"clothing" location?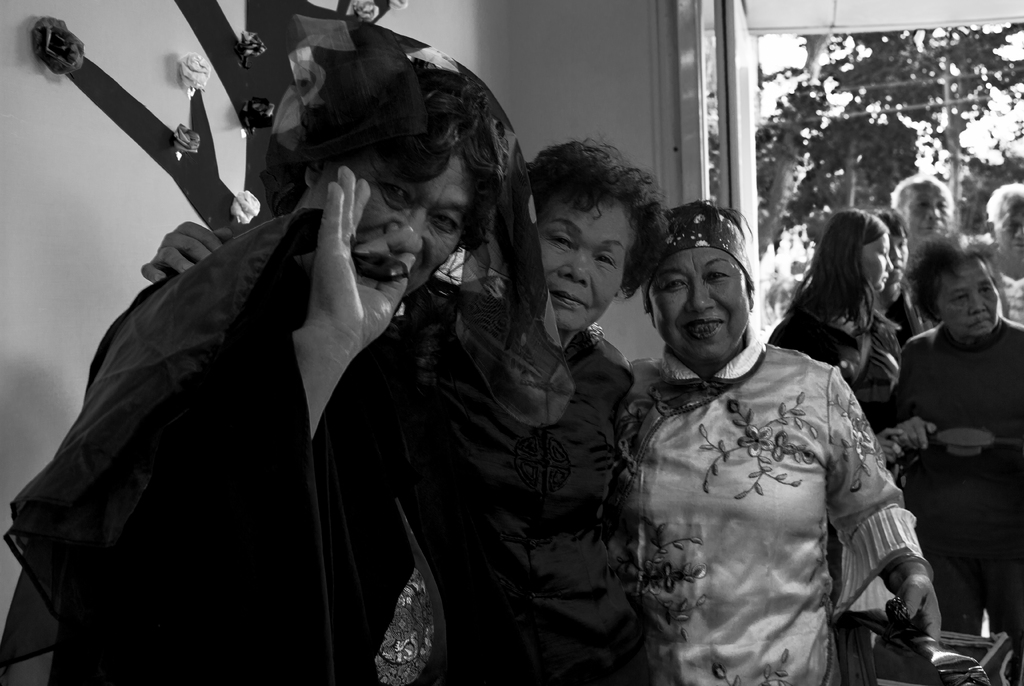
region(889, 270, 1020, 597)
